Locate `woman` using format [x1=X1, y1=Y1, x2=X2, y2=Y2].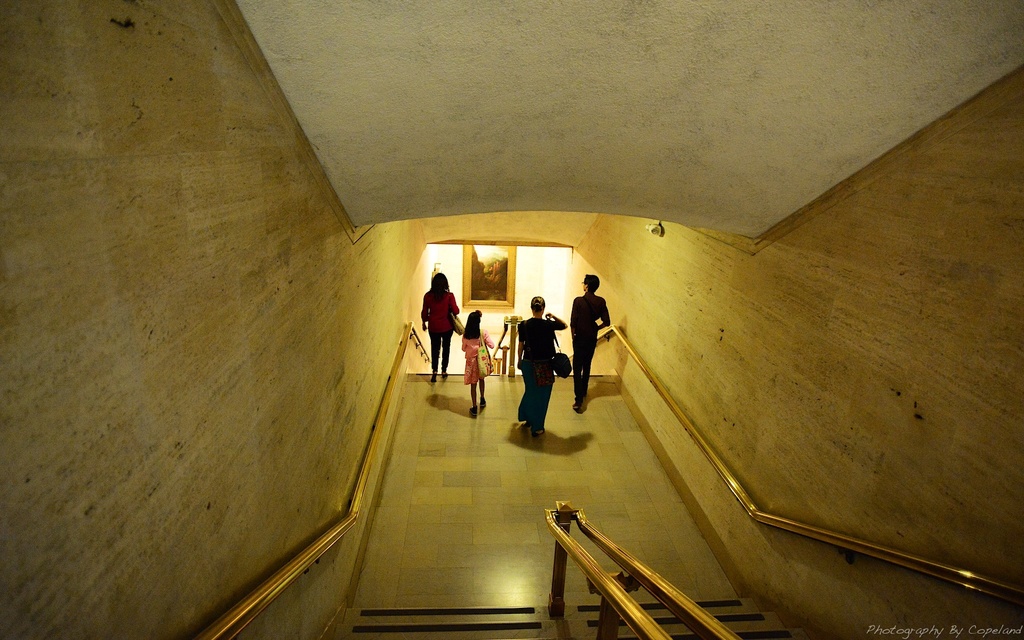
[x1=509, y1=294, x2=559, y2=445].
